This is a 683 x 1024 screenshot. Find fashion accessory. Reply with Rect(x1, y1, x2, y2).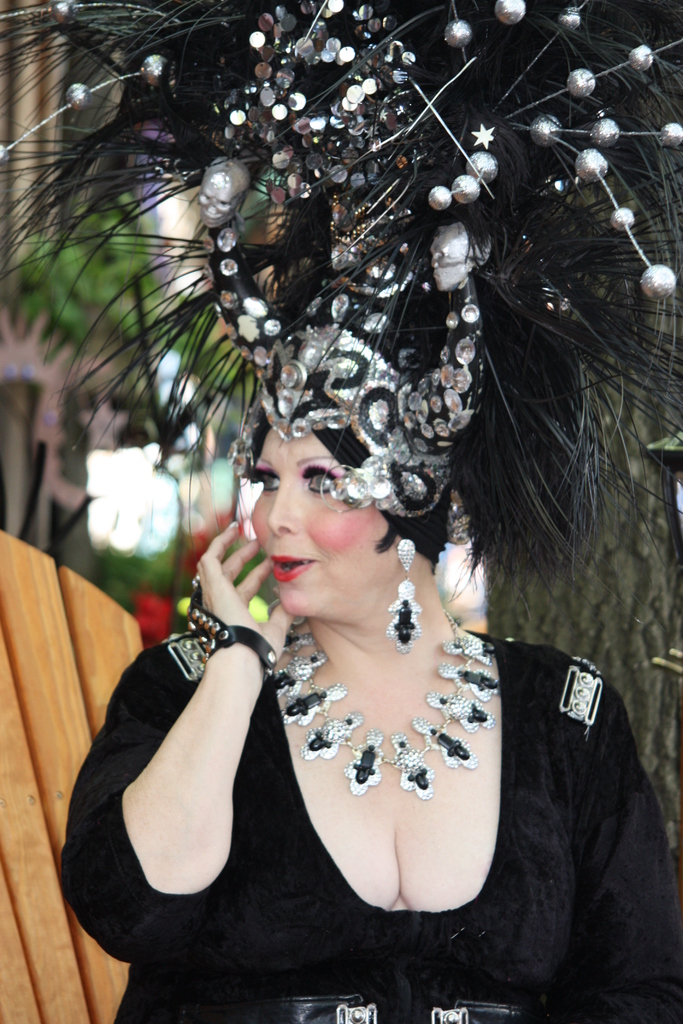
Rect(186, 568, 276, 668).
